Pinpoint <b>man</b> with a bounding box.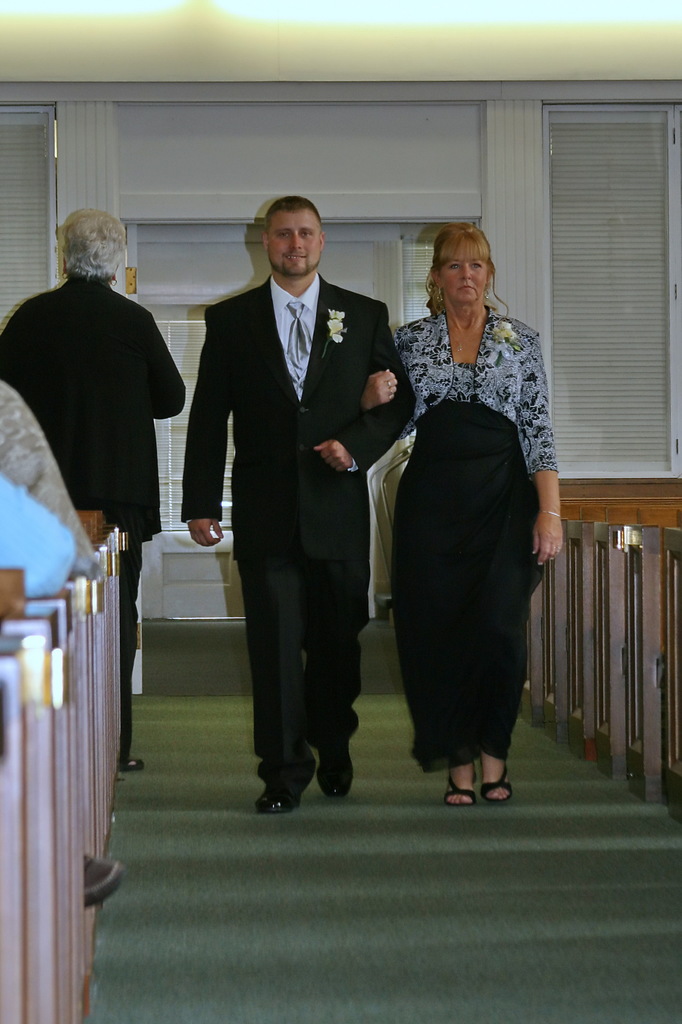
{"x1": 178, "y1": 199, "x2": 419, "y2": 816}.
